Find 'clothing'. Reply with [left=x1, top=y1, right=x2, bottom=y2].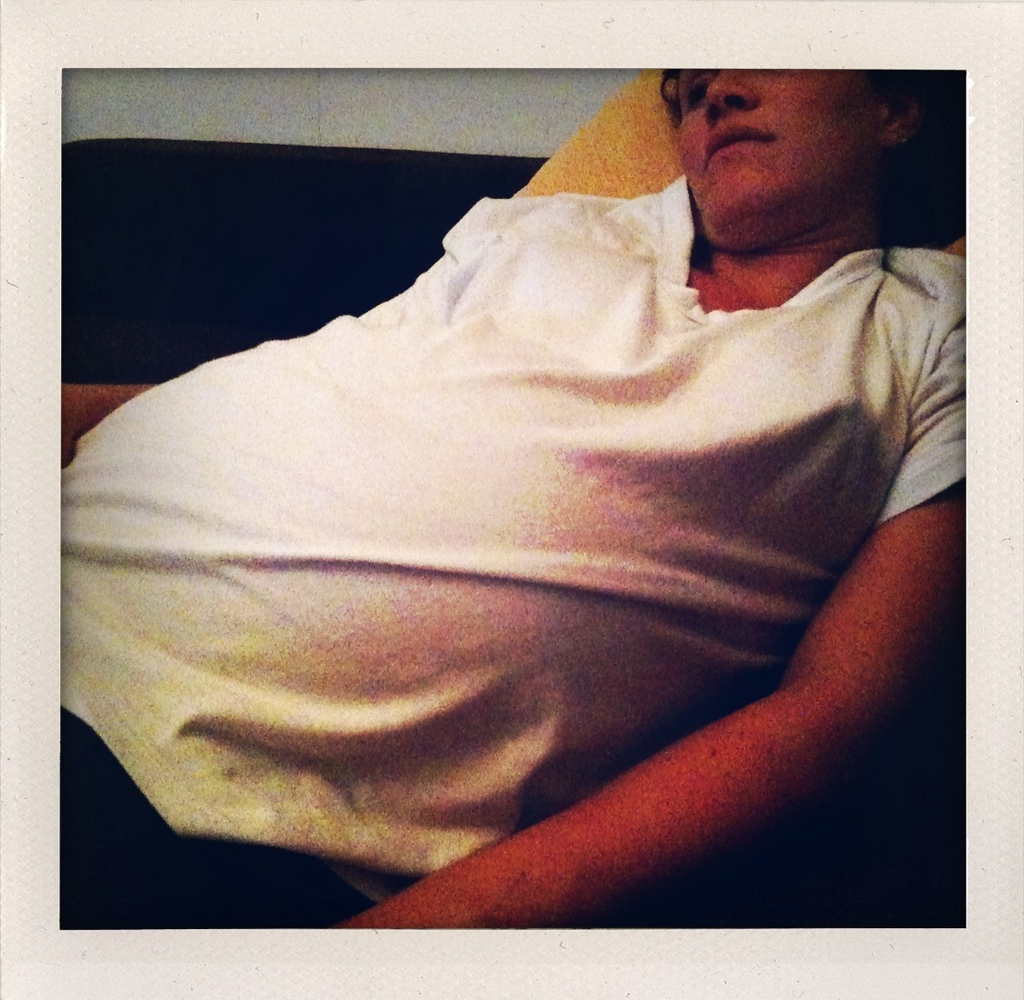
[left=56, top=175, right=971, bottom=932].
